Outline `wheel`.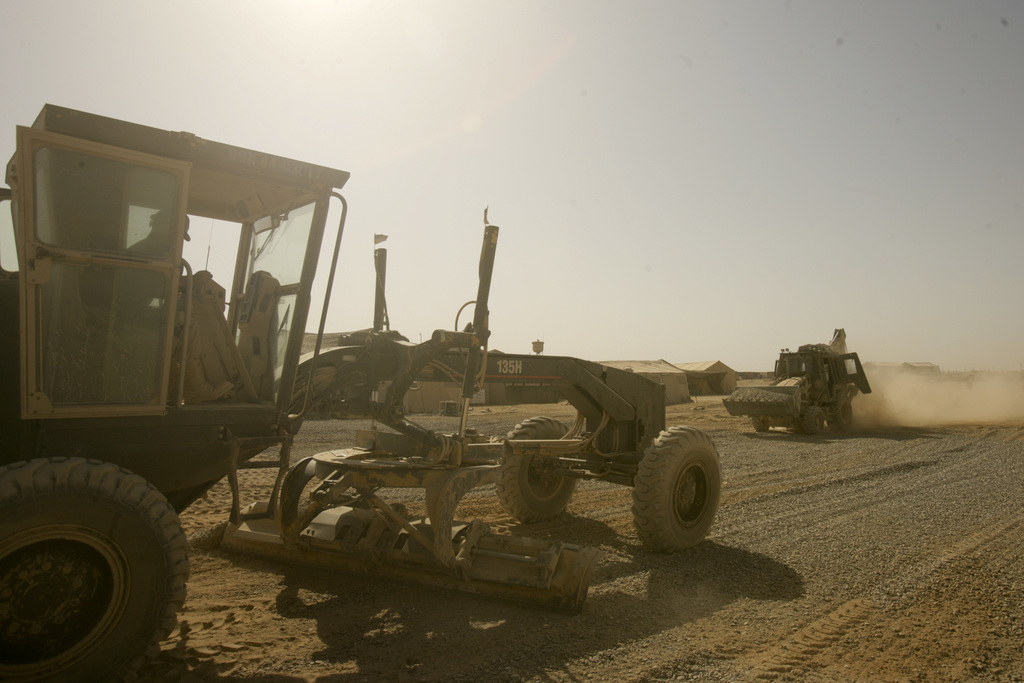
Outline: [left=826, top=390, right=854, bottom=434].
